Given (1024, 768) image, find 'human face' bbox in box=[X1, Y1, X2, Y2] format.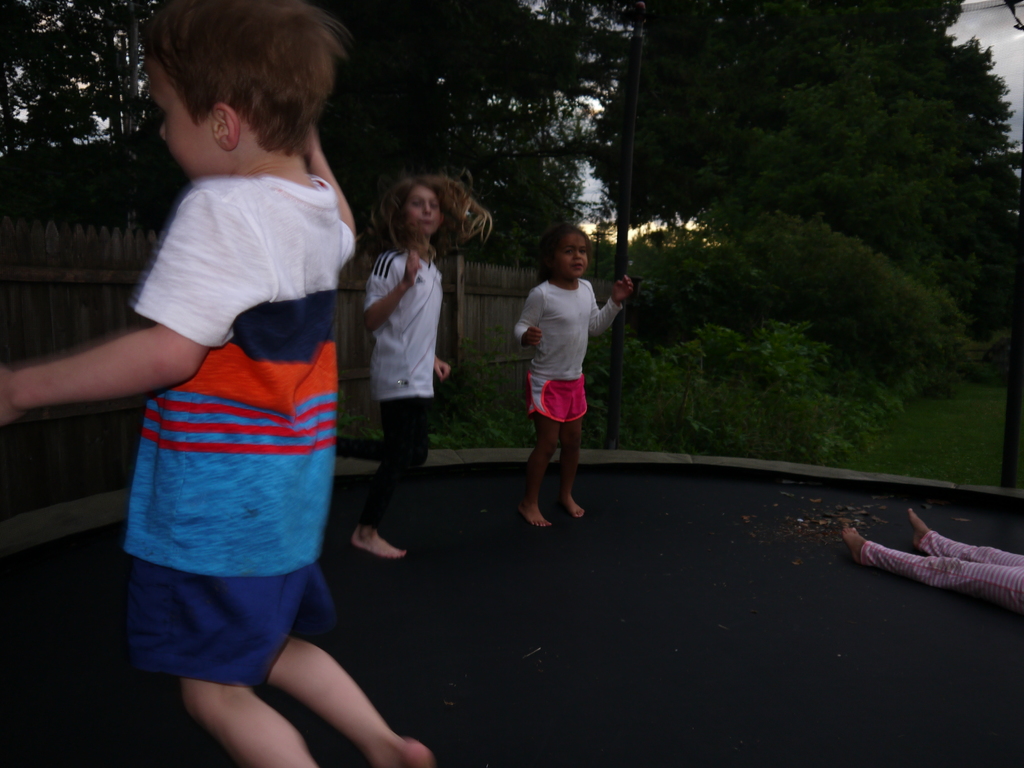
box=[147, 51, 228, 179].
